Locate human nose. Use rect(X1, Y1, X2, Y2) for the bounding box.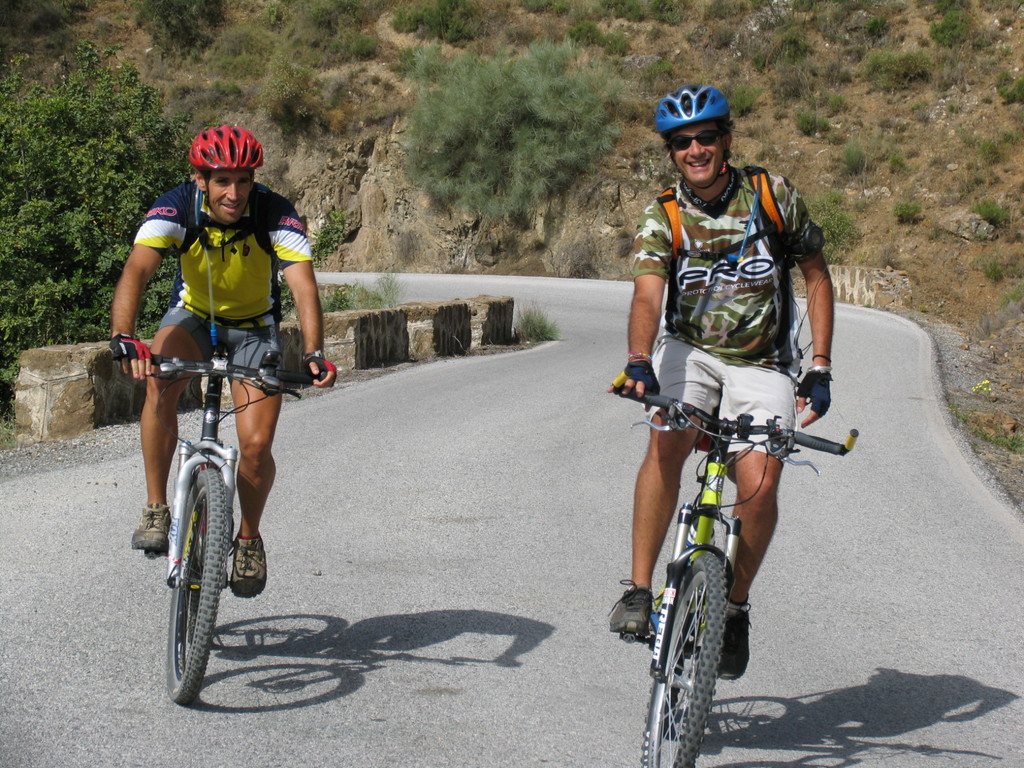
rect(226, 184, 237, 201).
